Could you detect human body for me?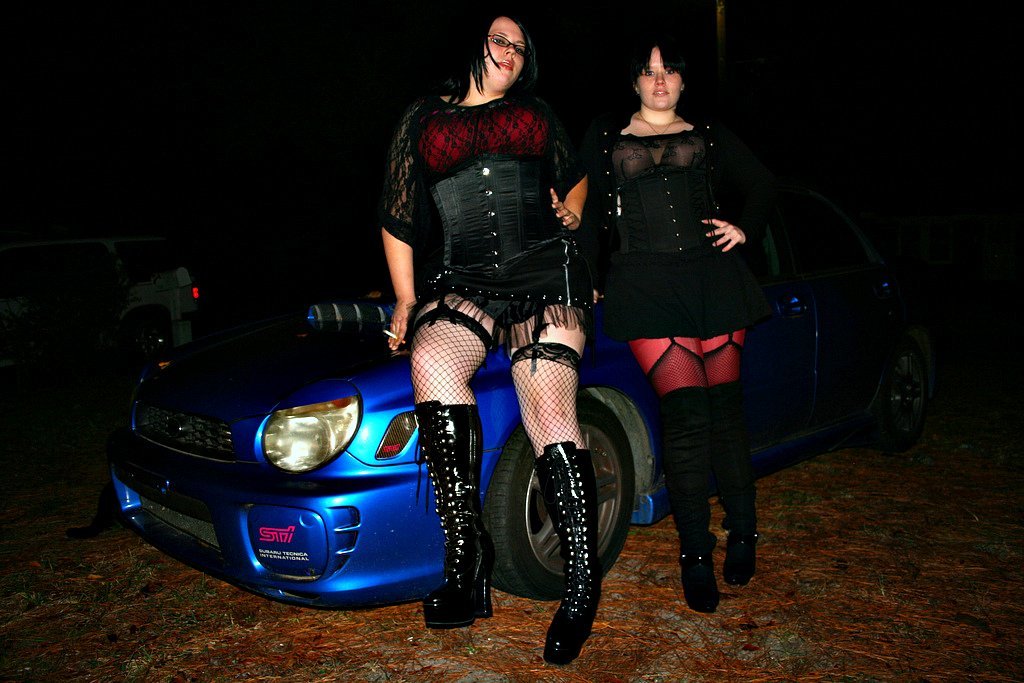
Detection result: 593, 41, 757, 613.
